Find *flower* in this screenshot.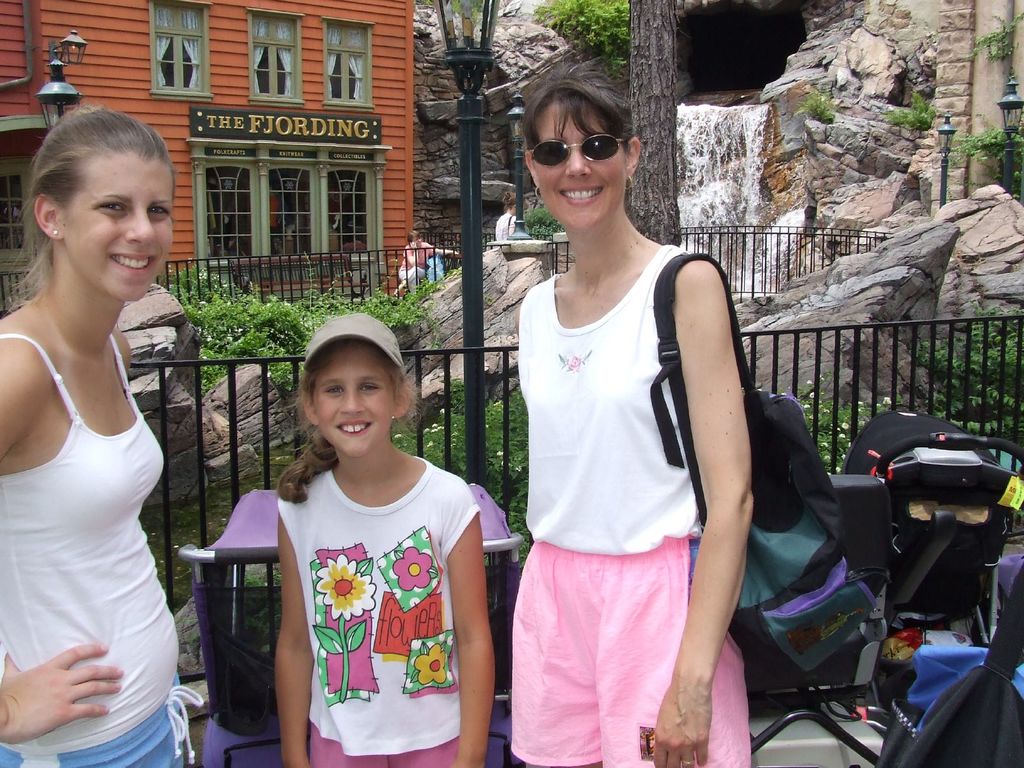
The bounding box for *flower* is bbox=(413, 643, 447, 685).
